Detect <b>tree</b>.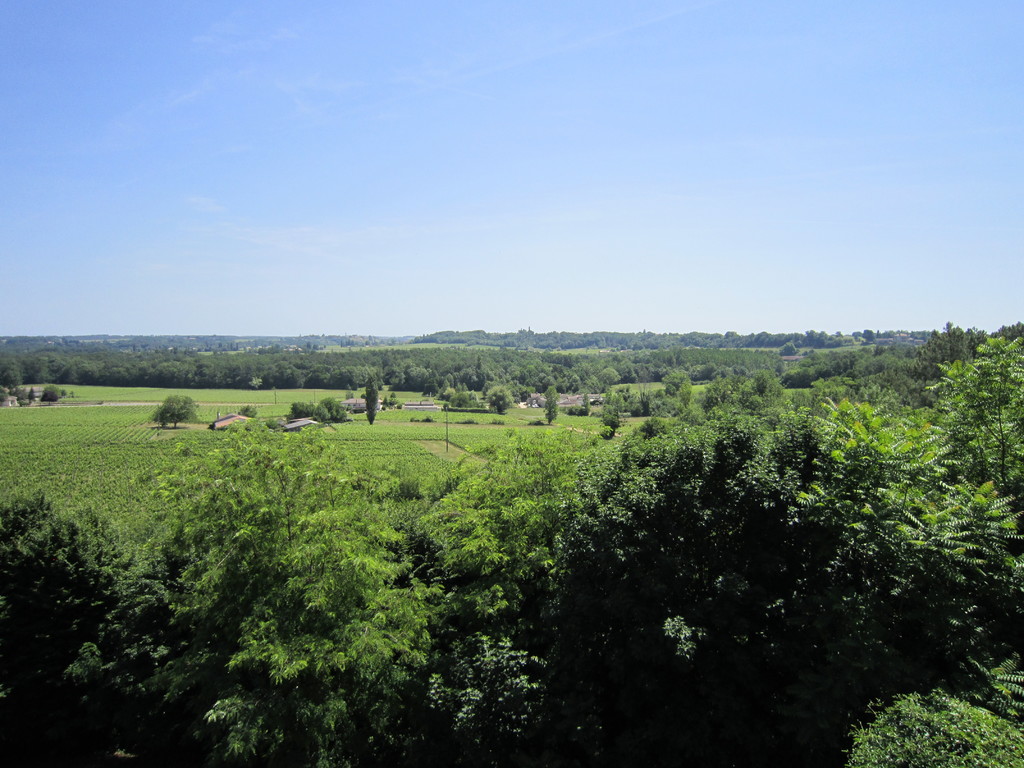
Detected at [547,393,559,428].
